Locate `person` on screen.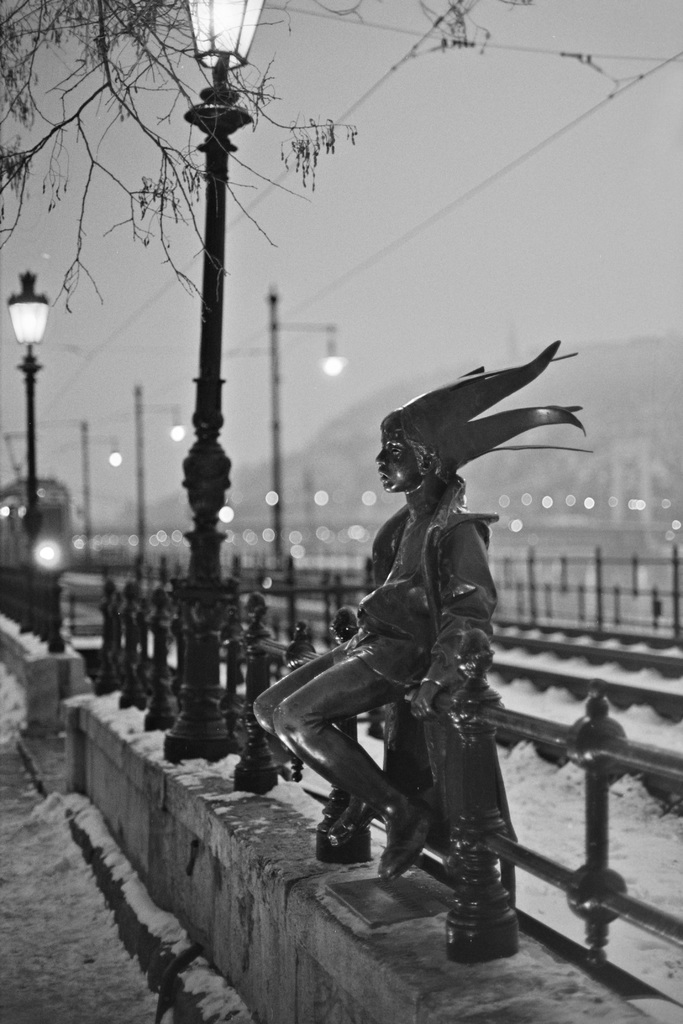
On screen at locate(286, 327, 564, 972).
